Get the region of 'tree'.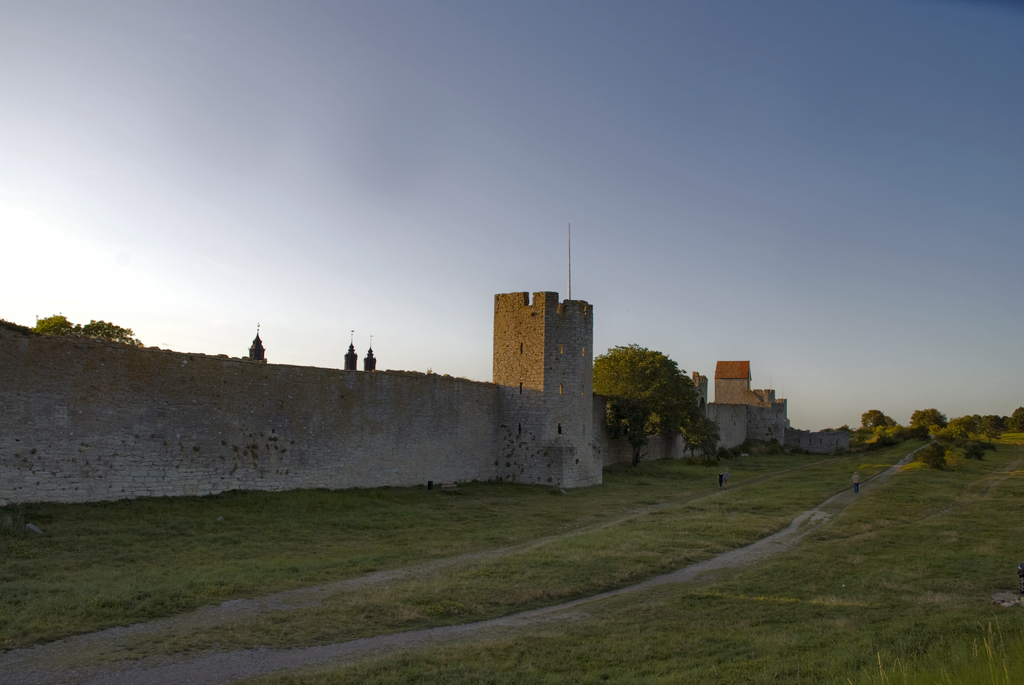
box(595, 343, 718, 468).
